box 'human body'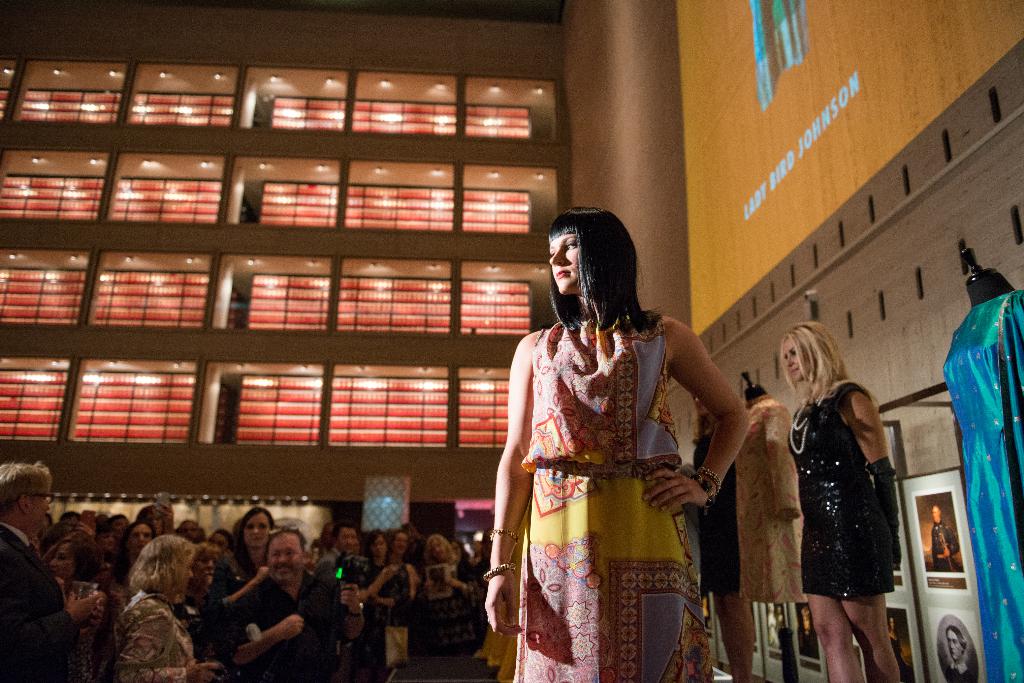
[314, 519, 362, 583]
